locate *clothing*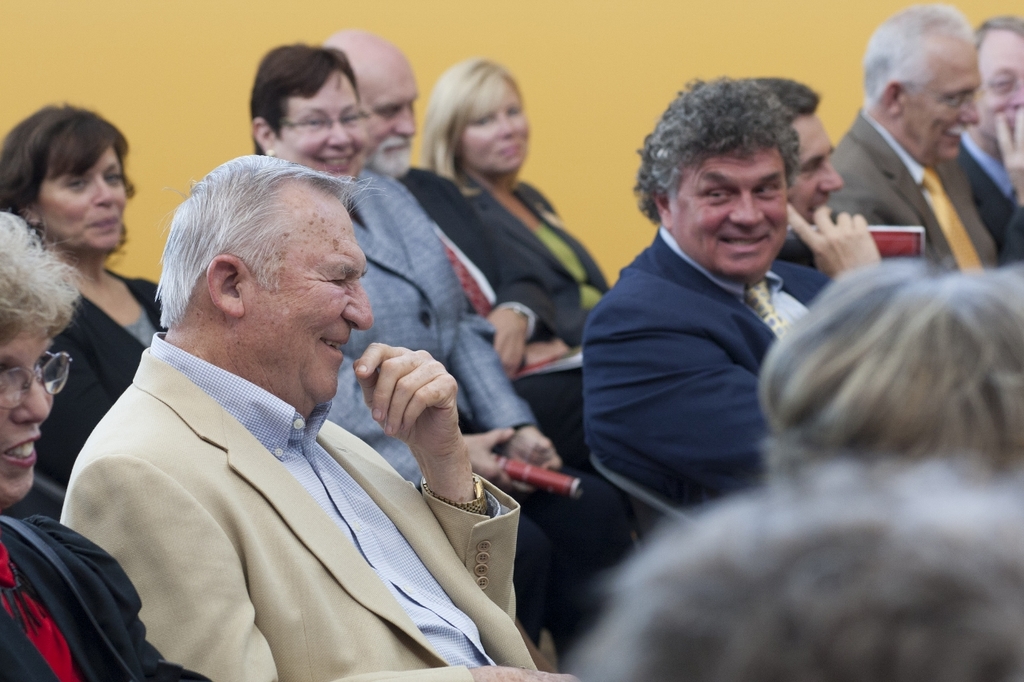
322/151/546/644
